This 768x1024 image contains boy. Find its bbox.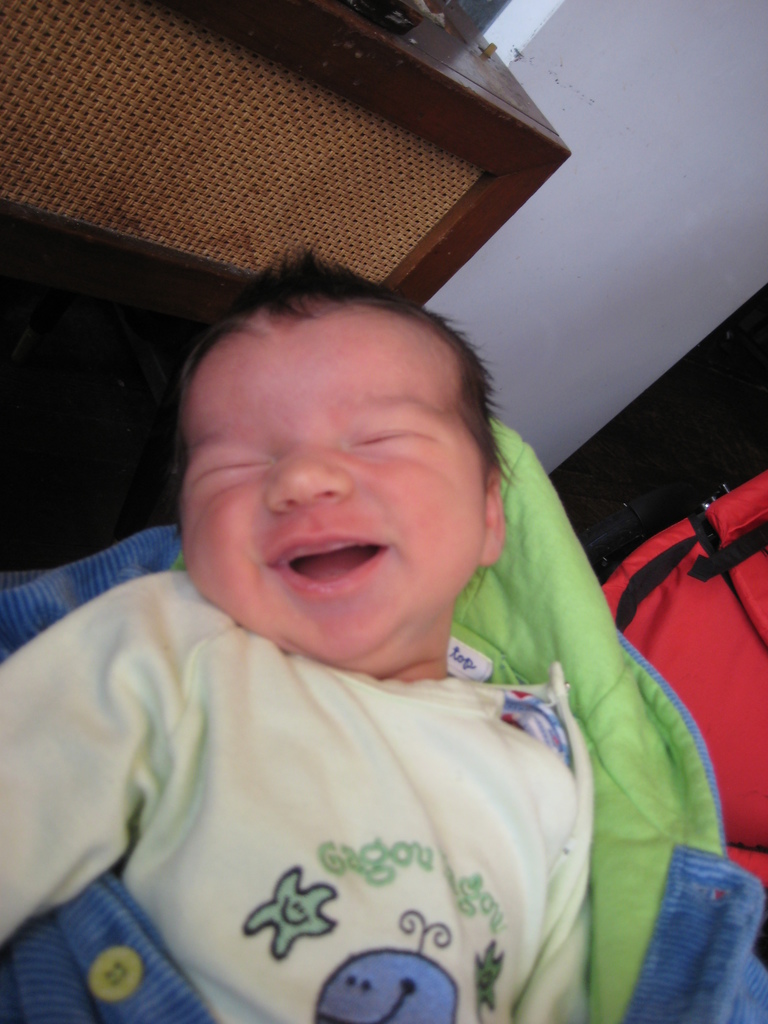
[left=0, top=237, right=586, bottom=1023].
